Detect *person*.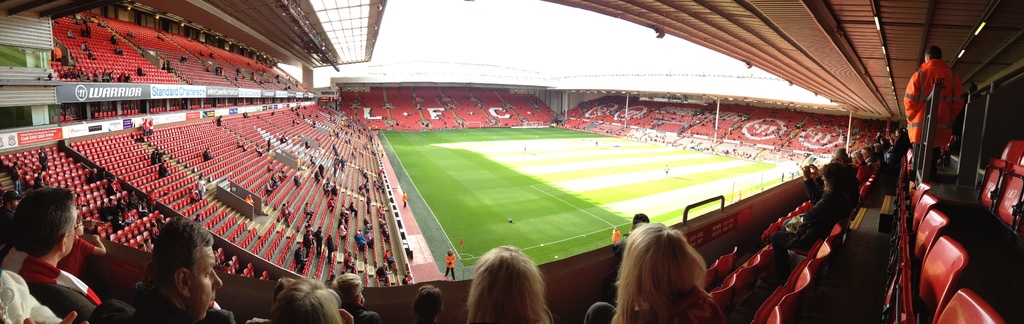
Detected at 57,212,107,277.
